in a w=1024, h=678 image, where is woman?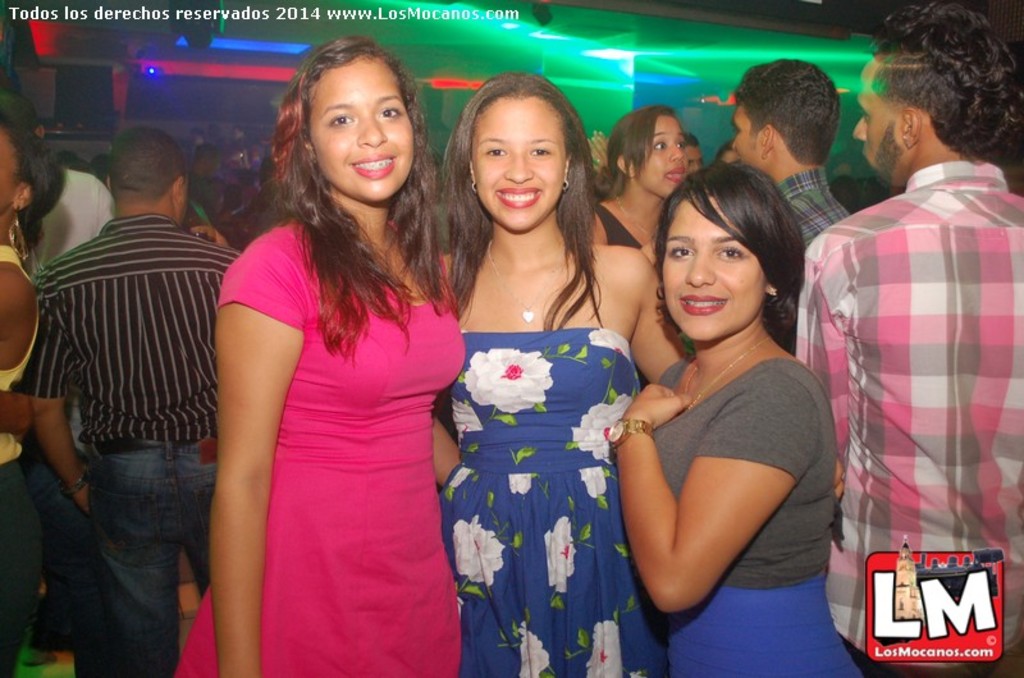
Rect(0, 90, 58, 677).
